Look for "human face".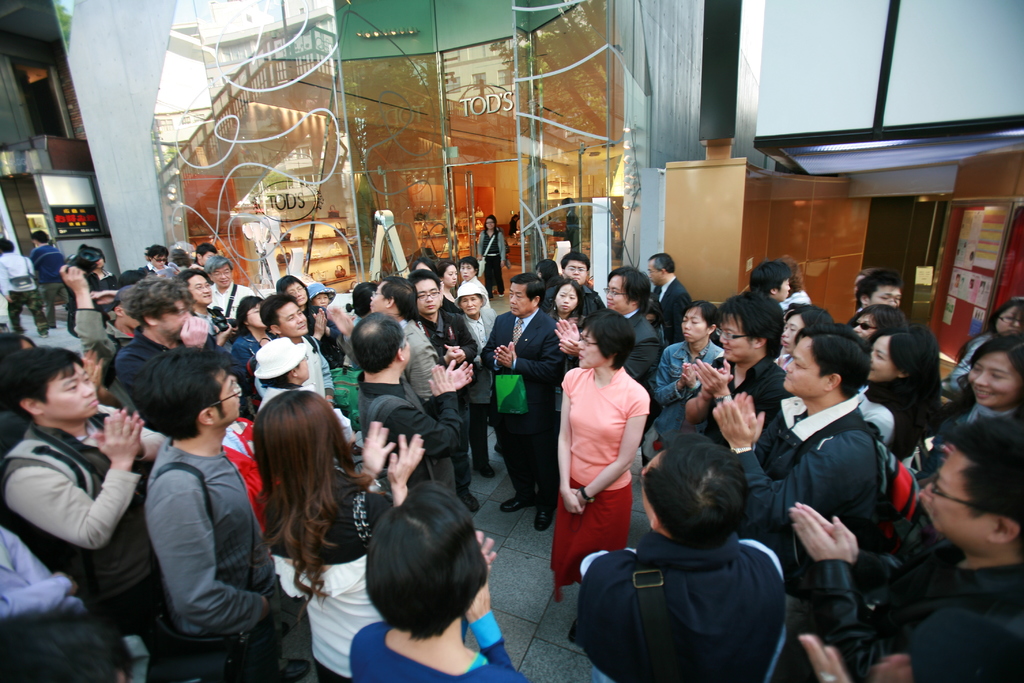
Found: [x1=719, y1=315, x2=748, y2=365].
